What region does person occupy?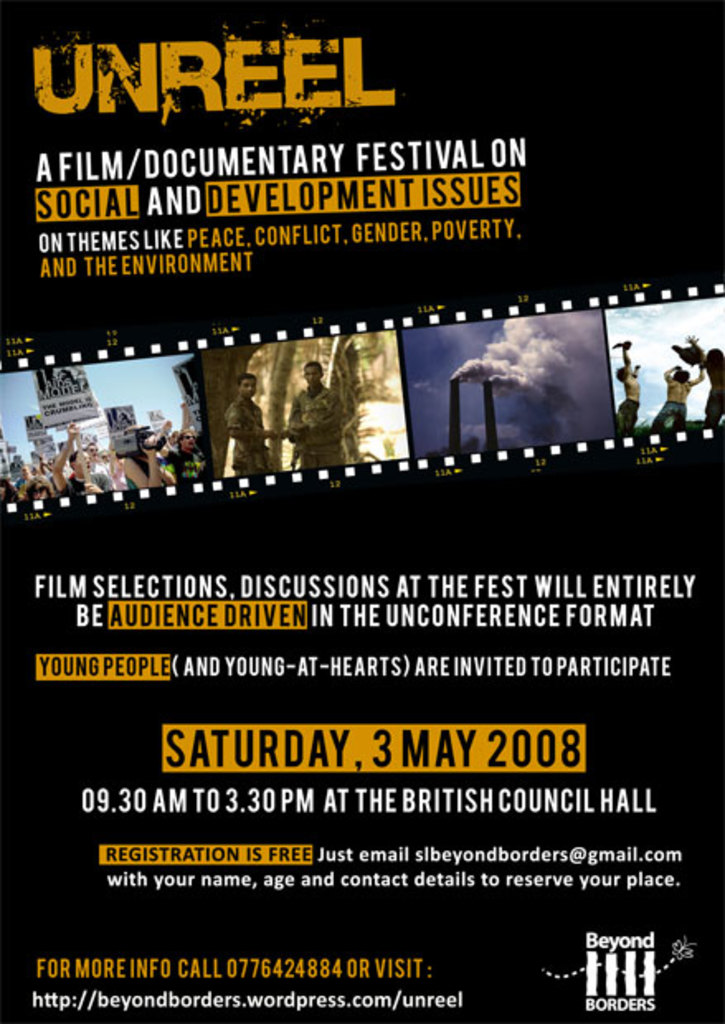
x1=0 y1=418 x2=218 y2=499.
